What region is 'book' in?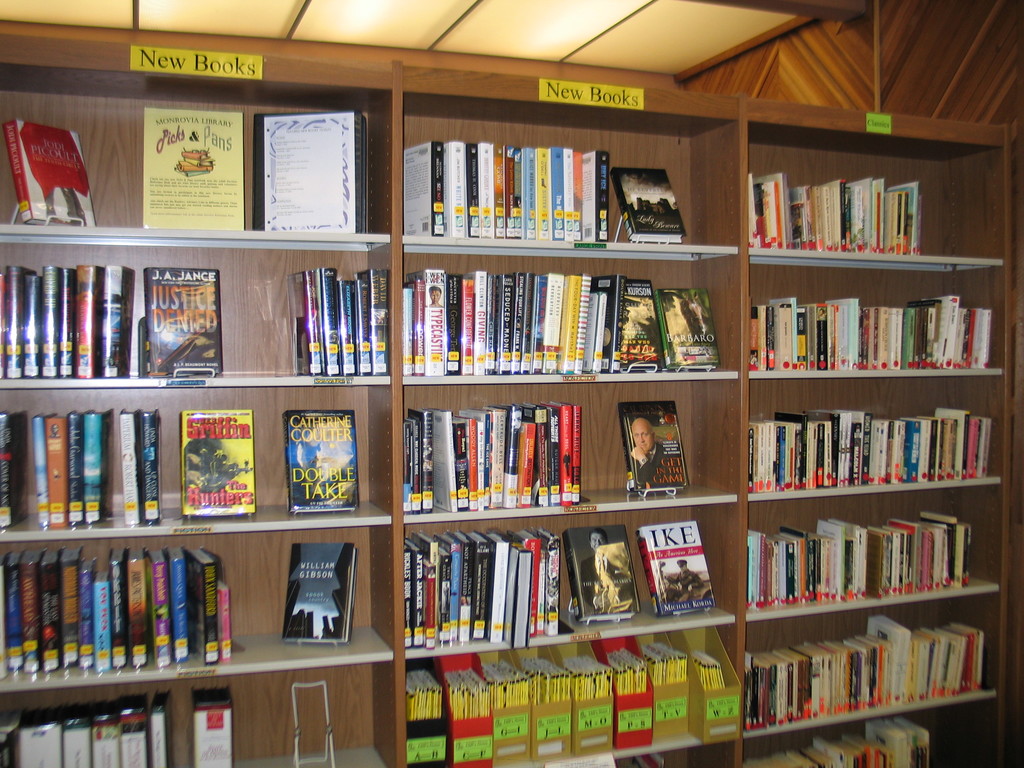
locate(340, 274, 360, 378).
